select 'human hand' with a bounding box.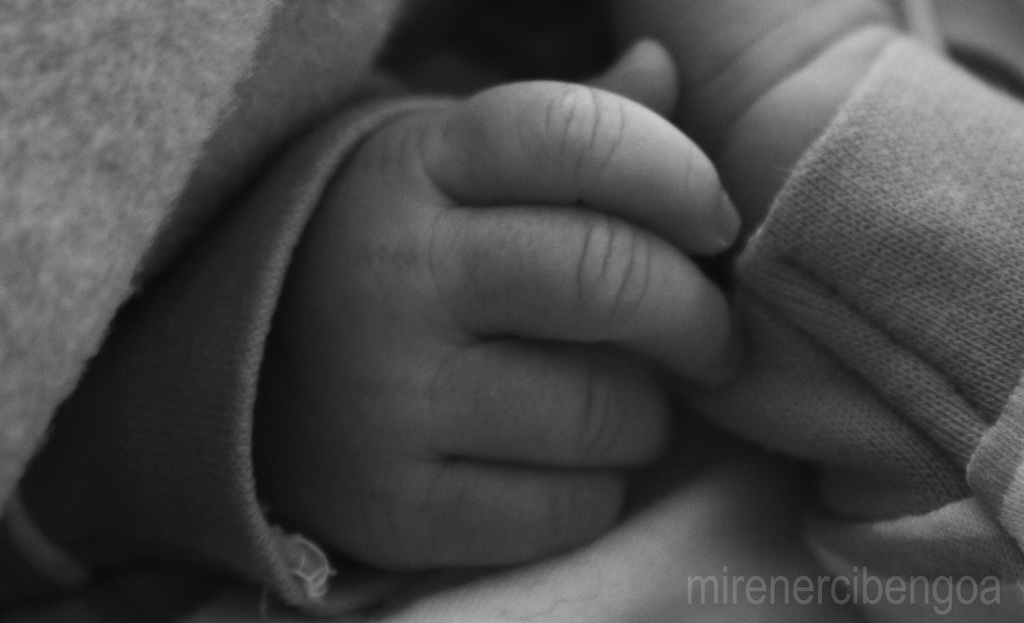
crop(263, 31, 749, 569).
